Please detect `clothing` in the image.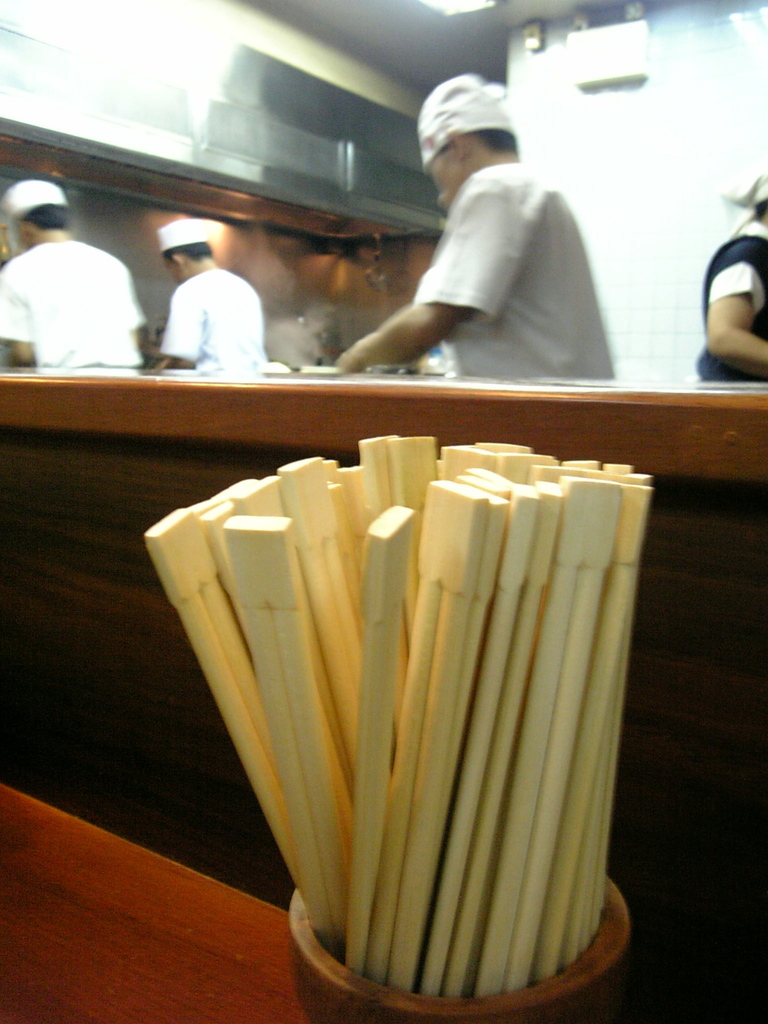
[382,124,621,367].
